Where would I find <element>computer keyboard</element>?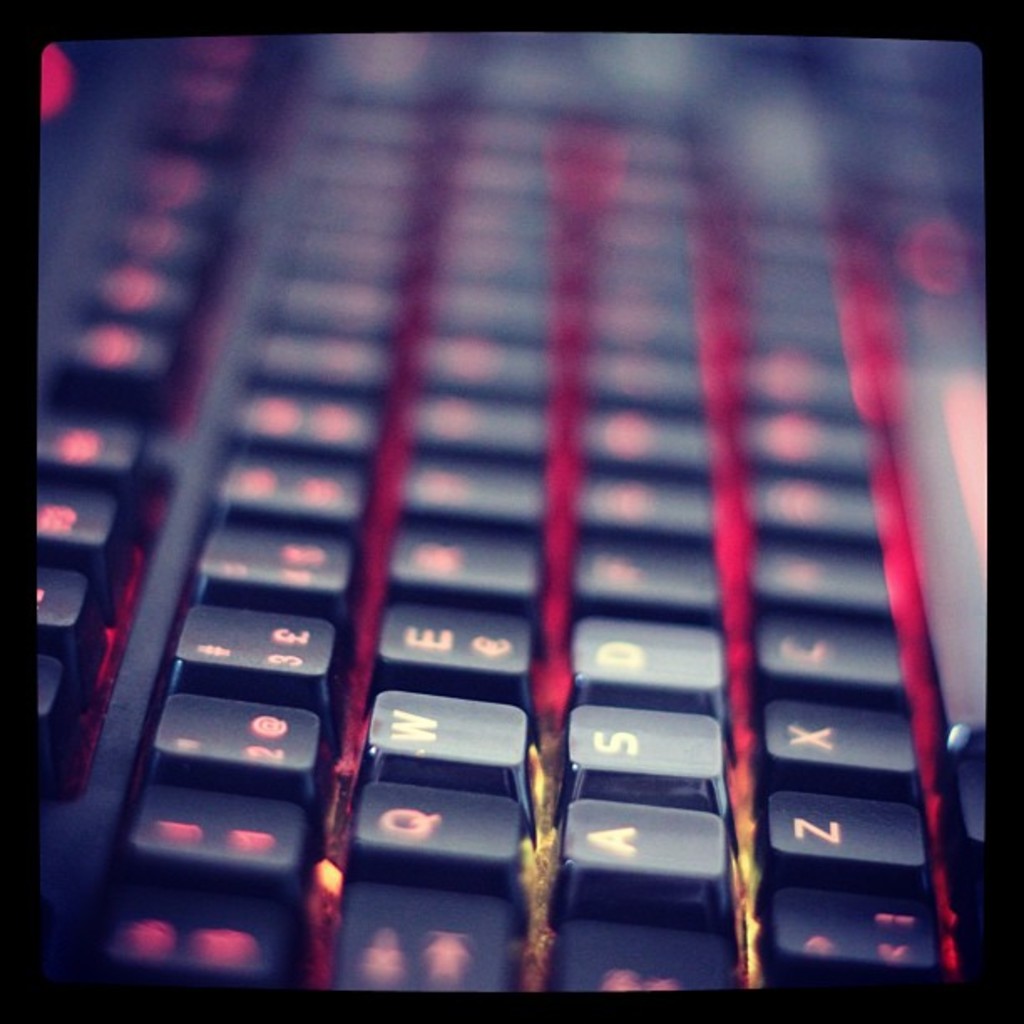
At [x1=35, y1=30, x2=991, y2=994].
